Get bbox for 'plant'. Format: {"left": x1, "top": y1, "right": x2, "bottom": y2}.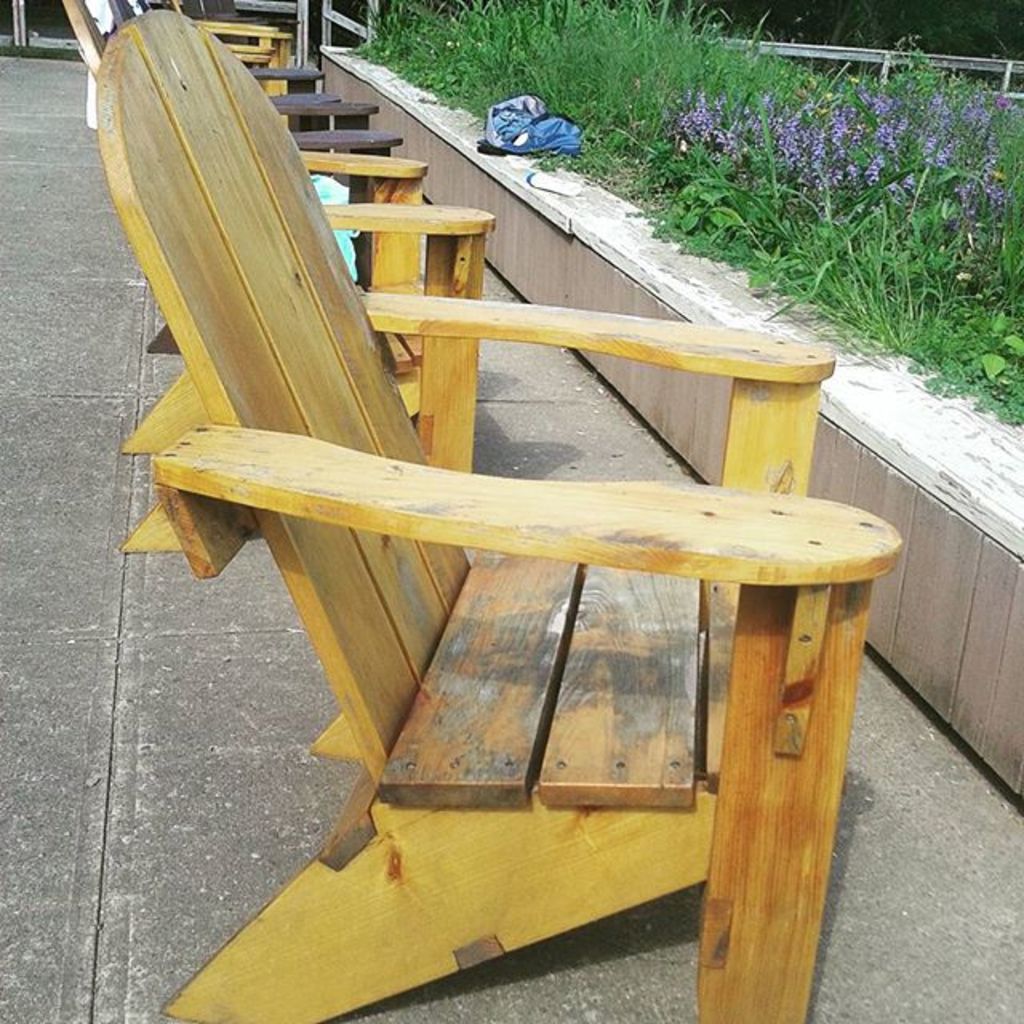
{"left": 640, "top": 107, "right": 896, "bottom": 330}.
